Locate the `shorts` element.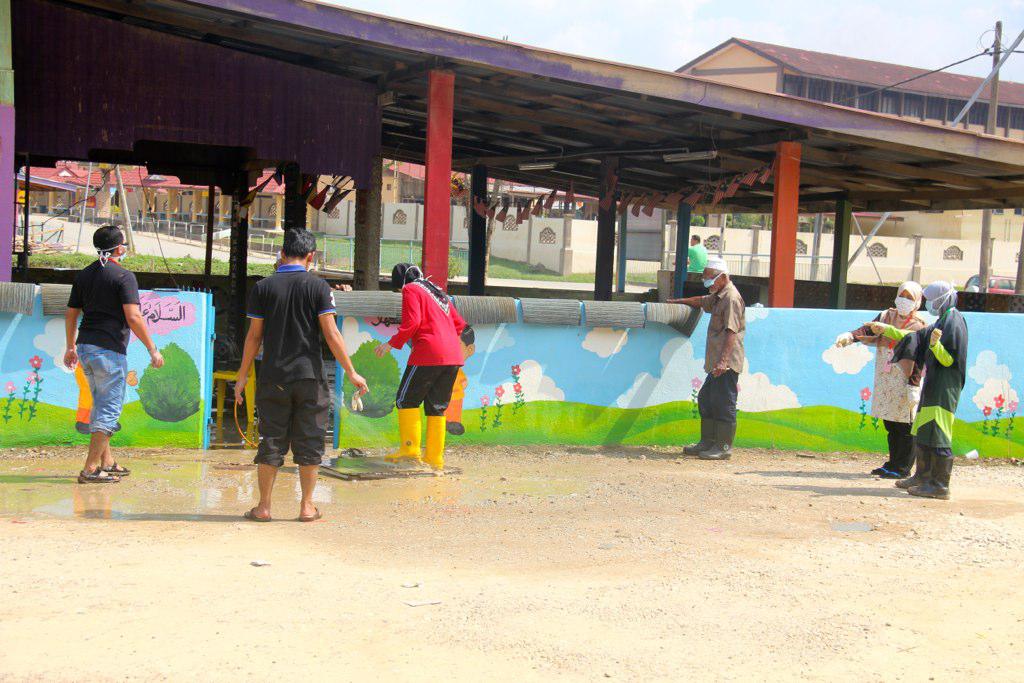
Element bbox: Rect(252, 382, 328, 466).
